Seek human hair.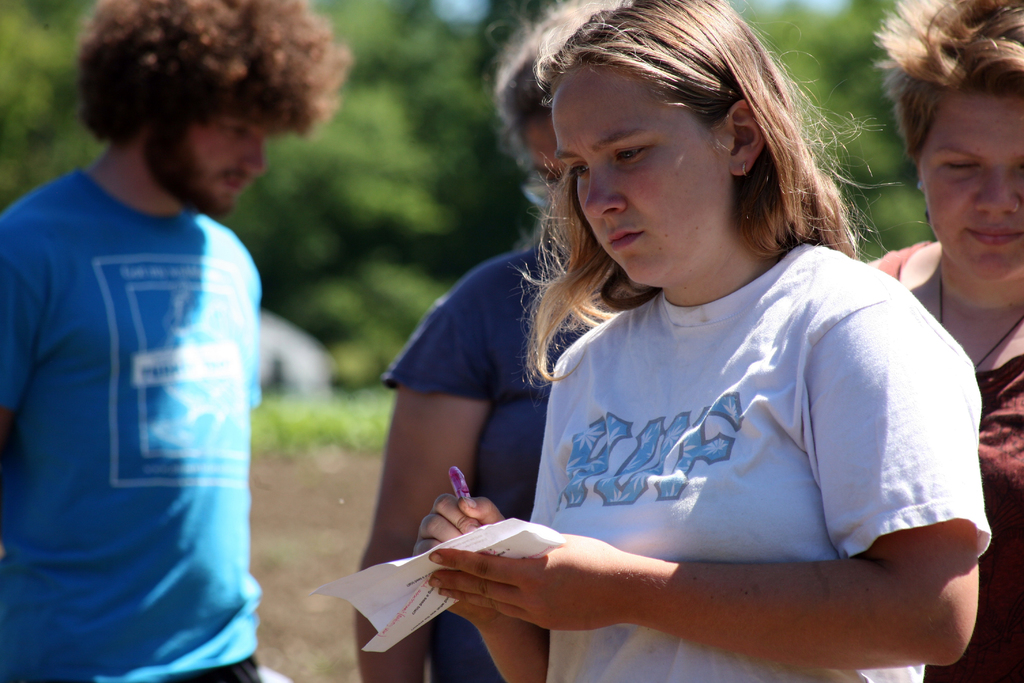
75, 0, 353, 147.
